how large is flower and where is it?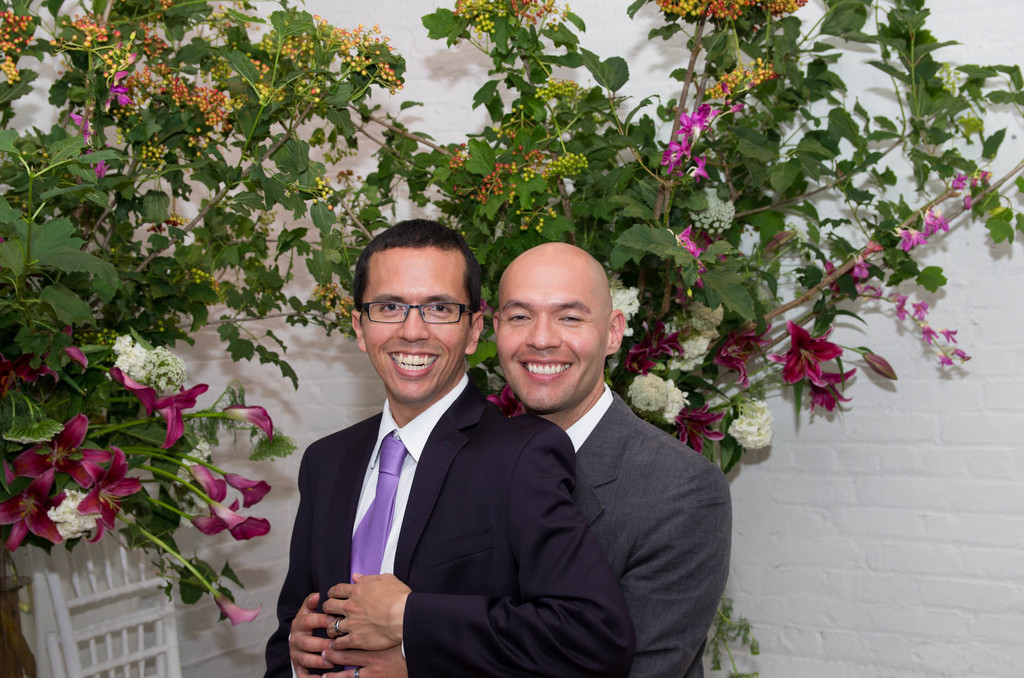
Bounding box: (865,283,884,297).
